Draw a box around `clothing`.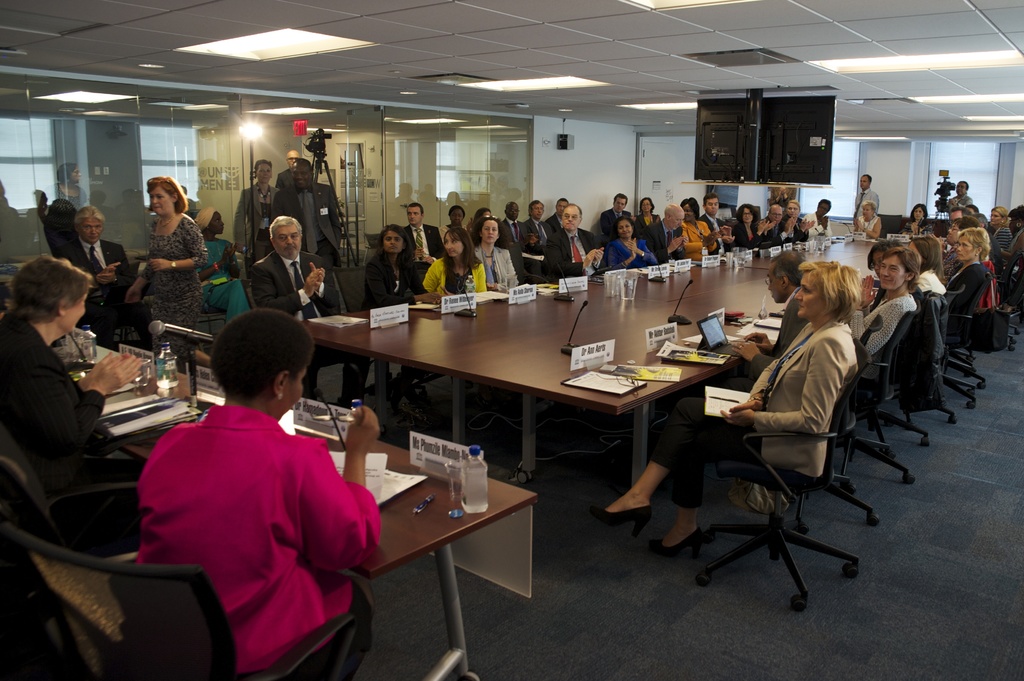
525 218 550 244.
